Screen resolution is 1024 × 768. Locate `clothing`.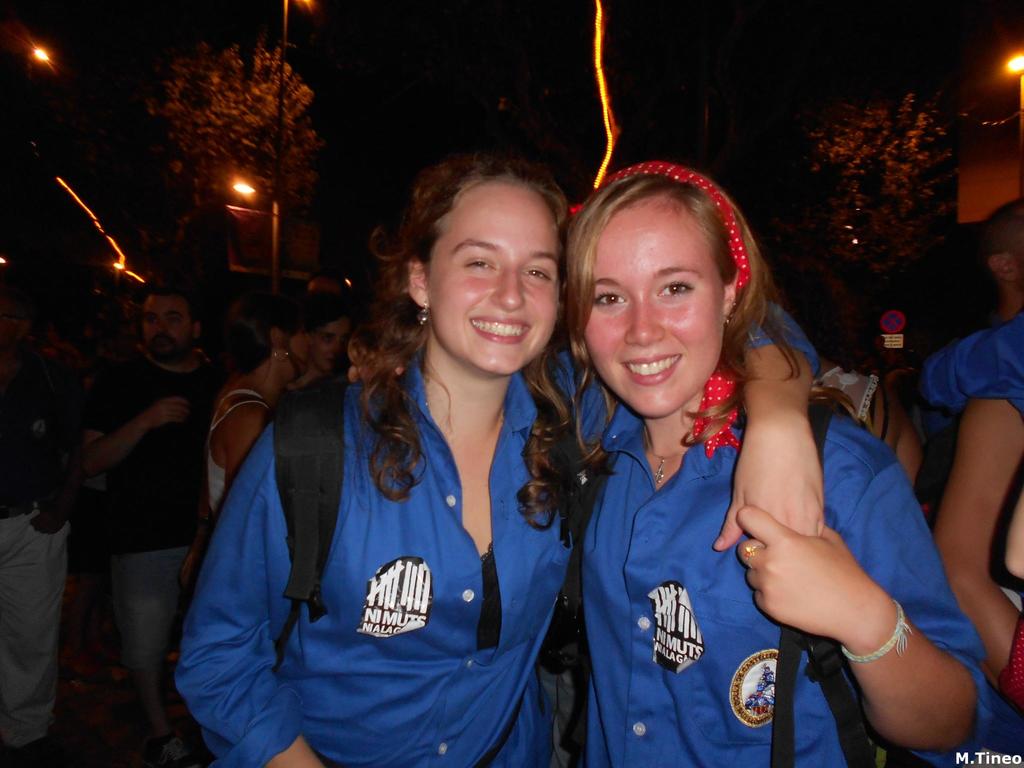
(x1=0, y1=357, x2=80, y2=754).
